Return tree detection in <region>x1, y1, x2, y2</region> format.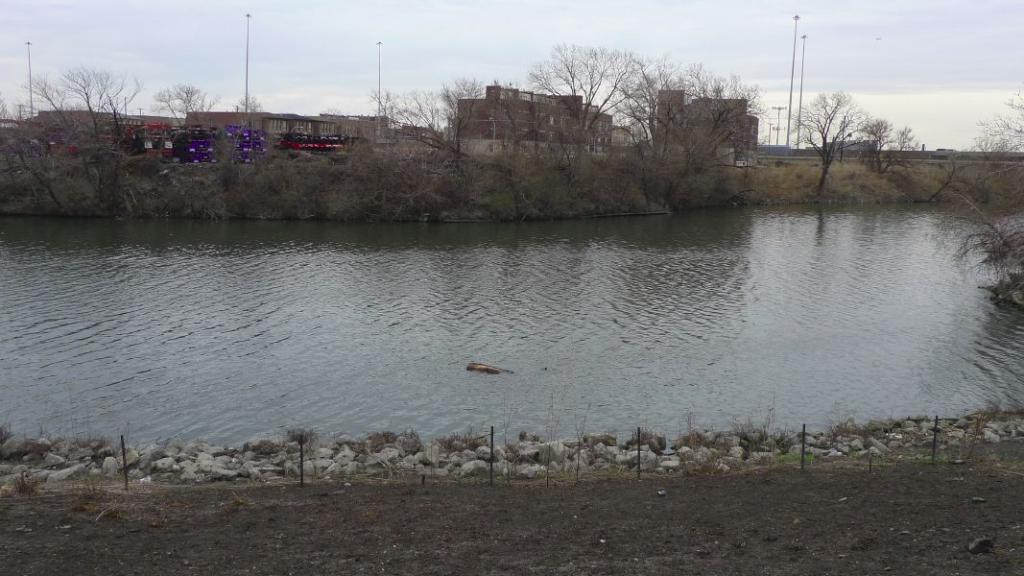
<region>859, 115, 888, 168</region>.
